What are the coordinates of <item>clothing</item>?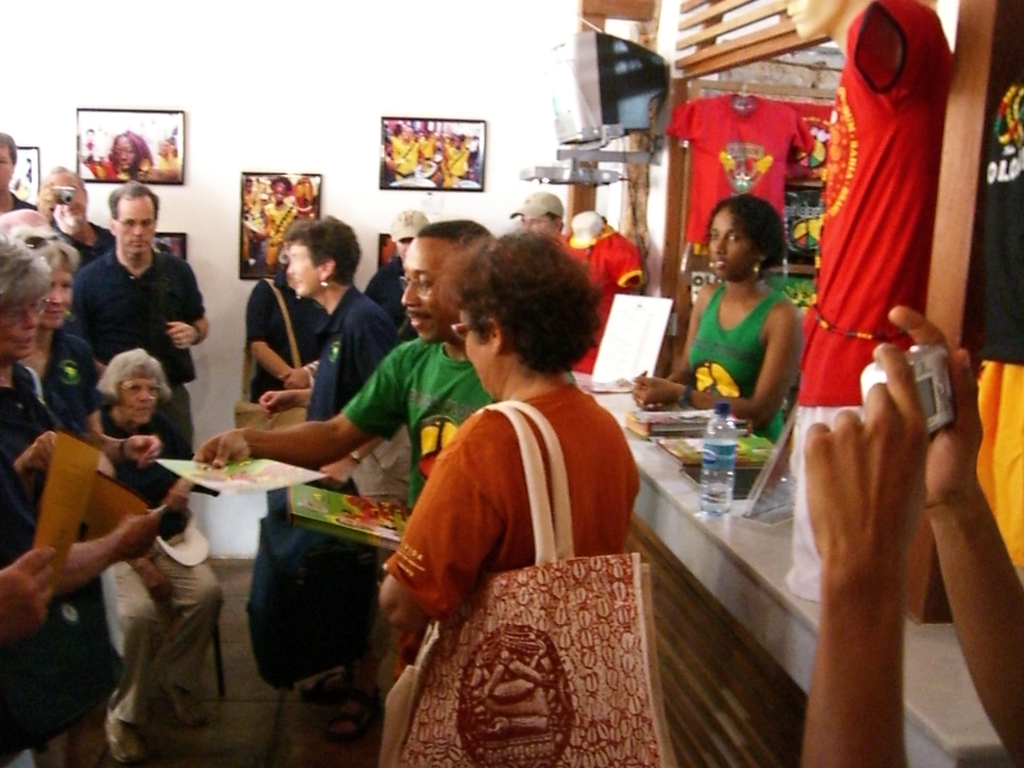
region(366, 253, 423, 342).
